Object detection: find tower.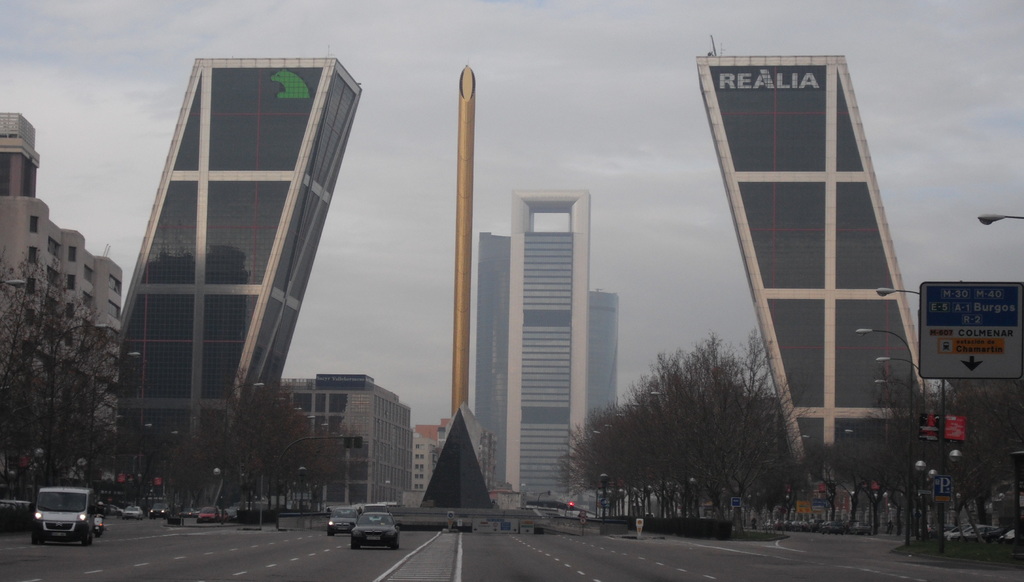
crop(454, 62, 474, 413).
